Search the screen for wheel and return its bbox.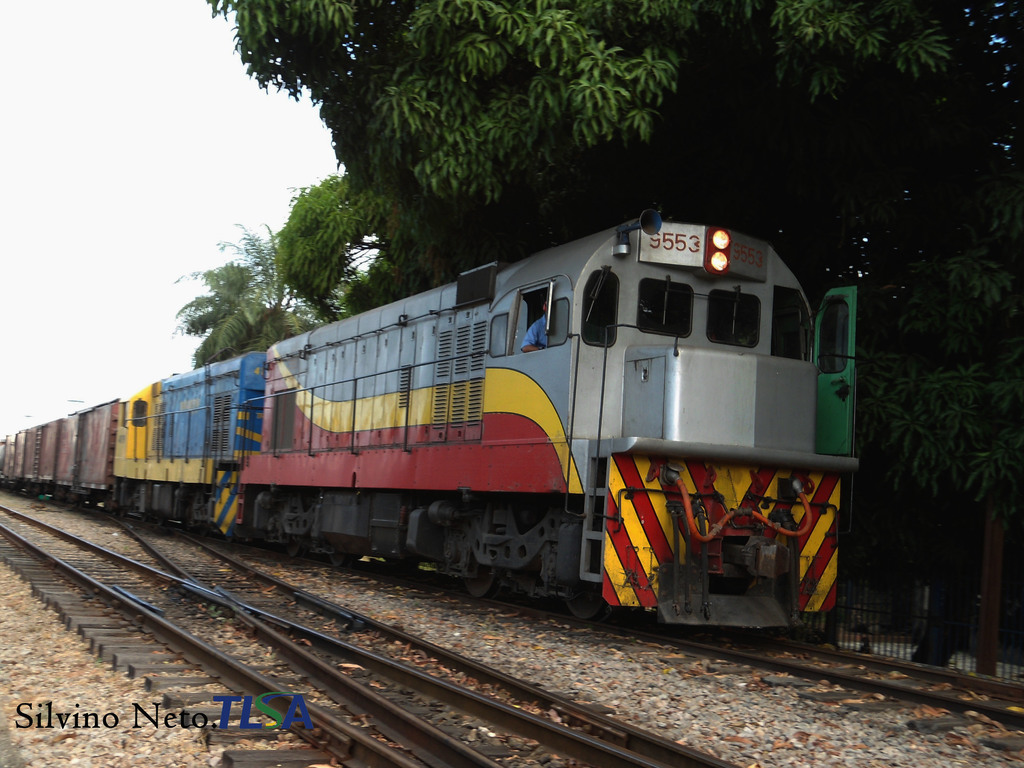
Found: [x1=556, y1=538, x2=609, y2=627].
